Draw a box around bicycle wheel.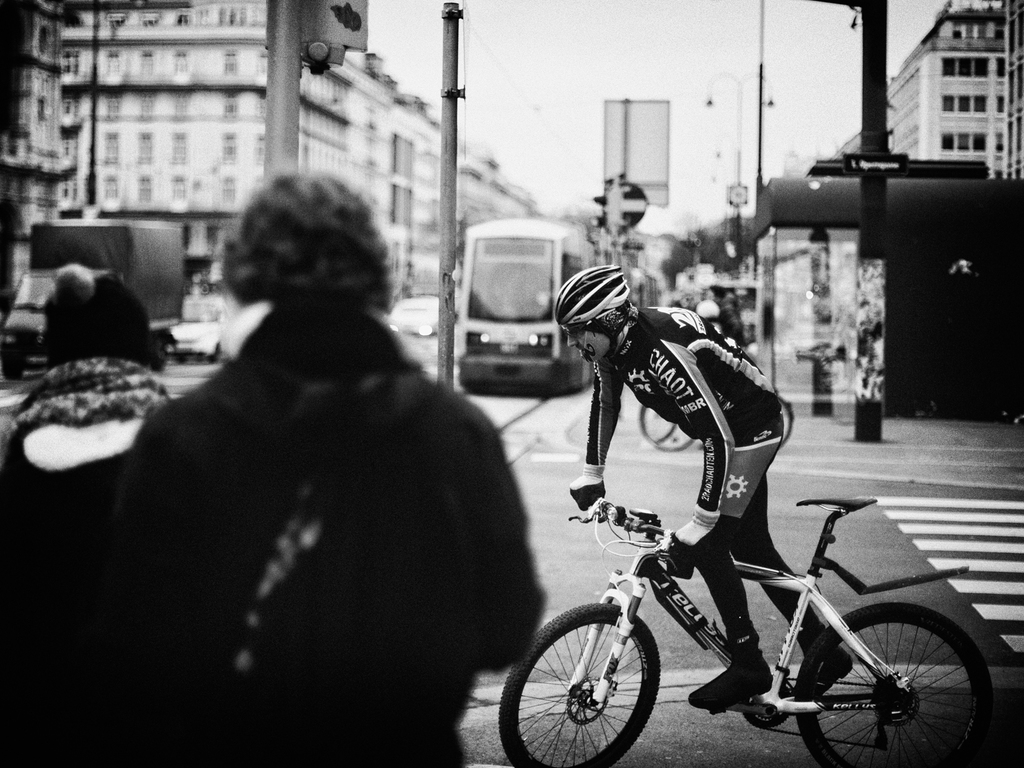
793:603:992:767.
